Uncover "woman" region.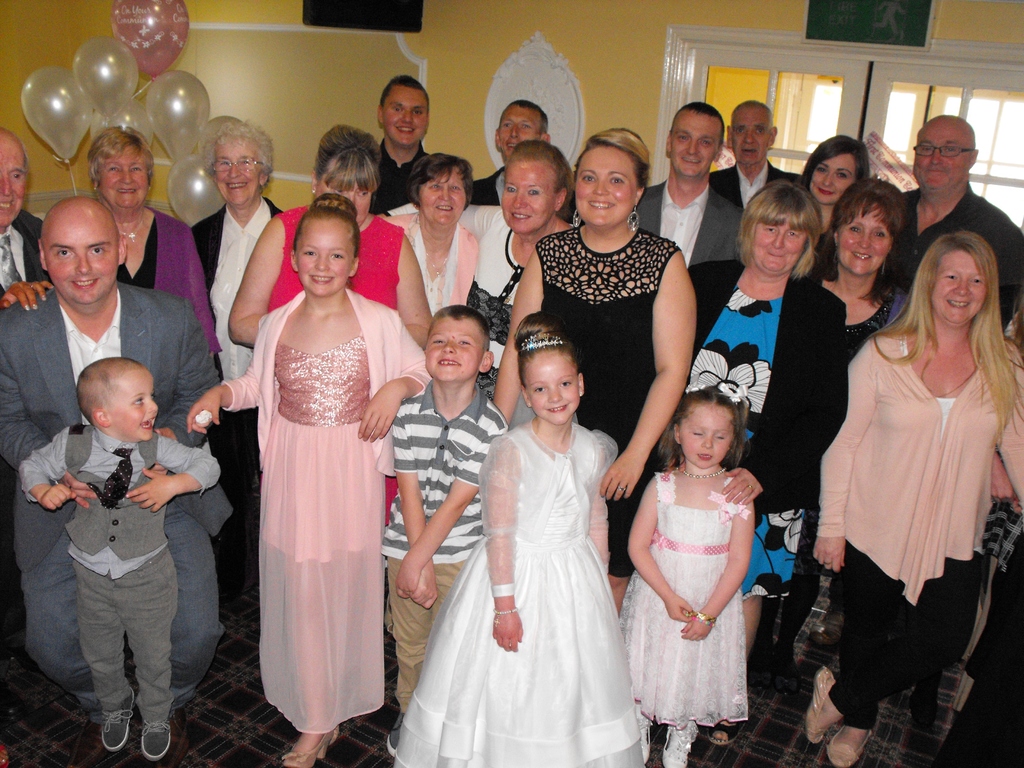
Uncovered: 388 152 477 323.
